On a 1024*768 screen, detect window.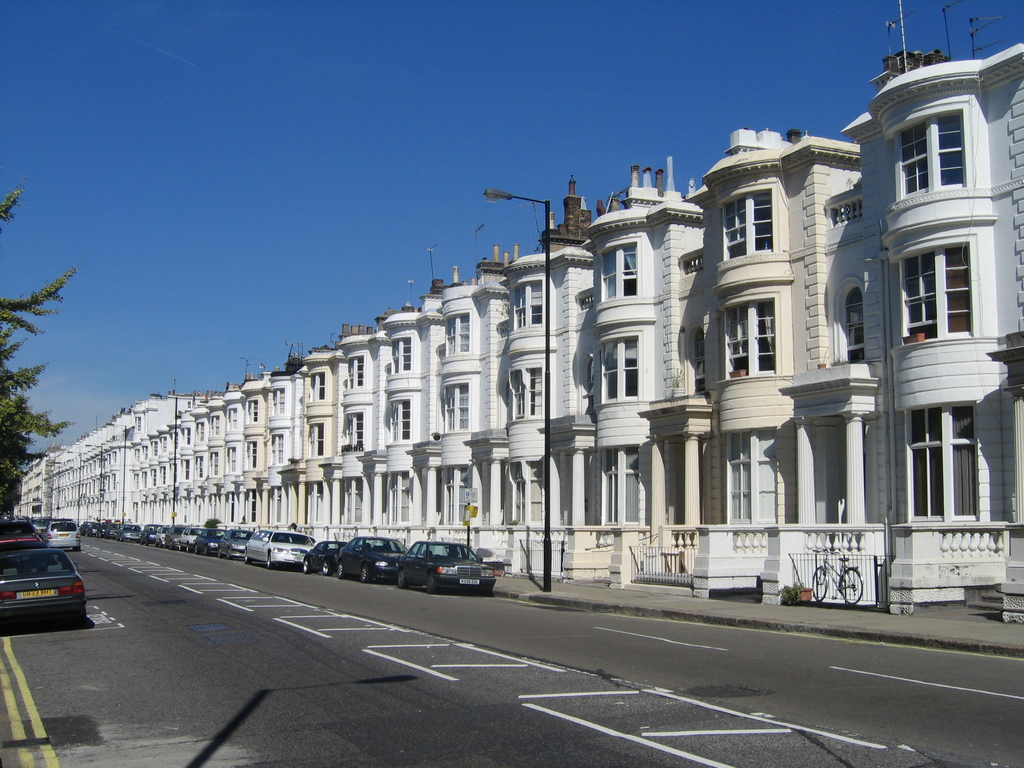
box=[445, 312, 472, 358].
